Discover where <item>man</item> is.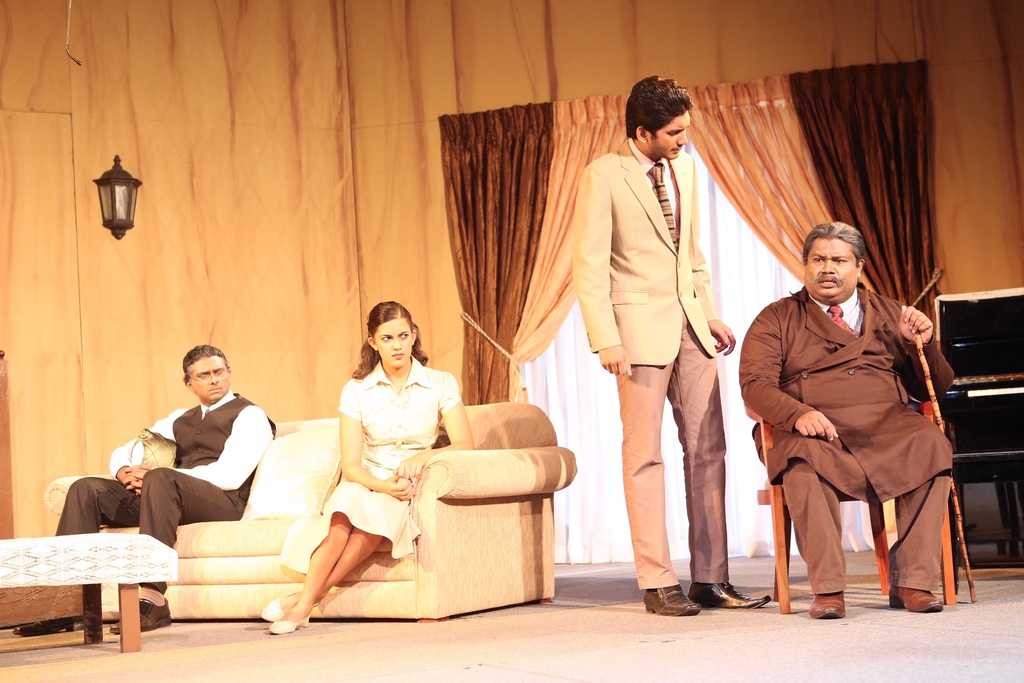
Discovered at select_region(568, 74, 772, 614).
